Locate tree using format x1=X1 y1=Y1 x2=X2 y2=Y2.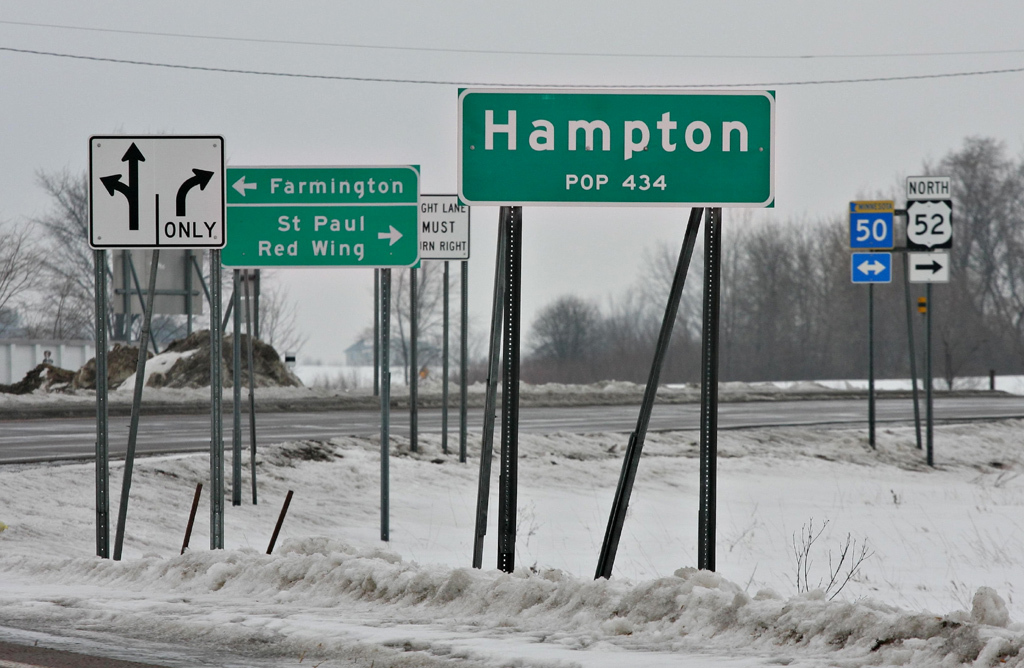
x1=369 y1=254 x2=482 y2=399.
